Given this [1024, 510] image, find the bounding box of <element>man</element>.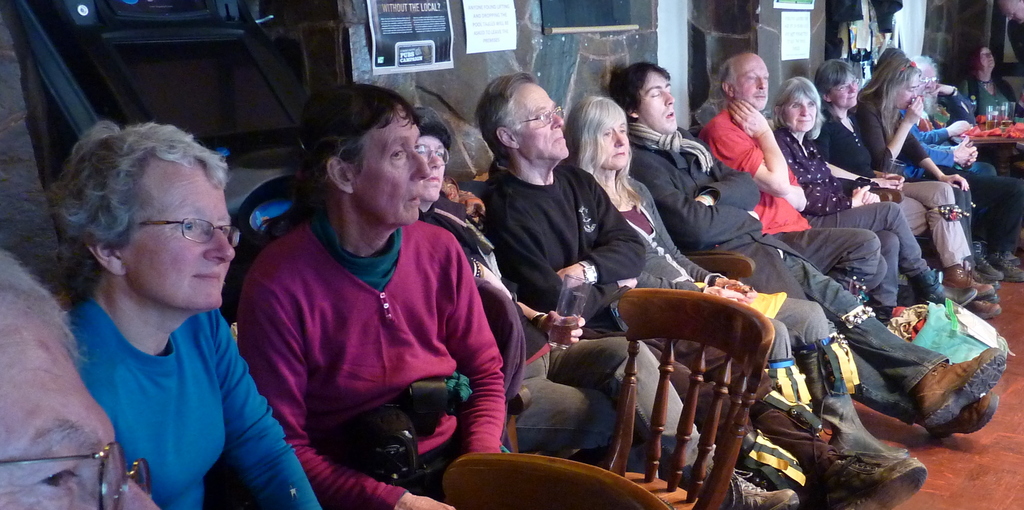
x1=607 y1=65 x2=1007 y2=438.
